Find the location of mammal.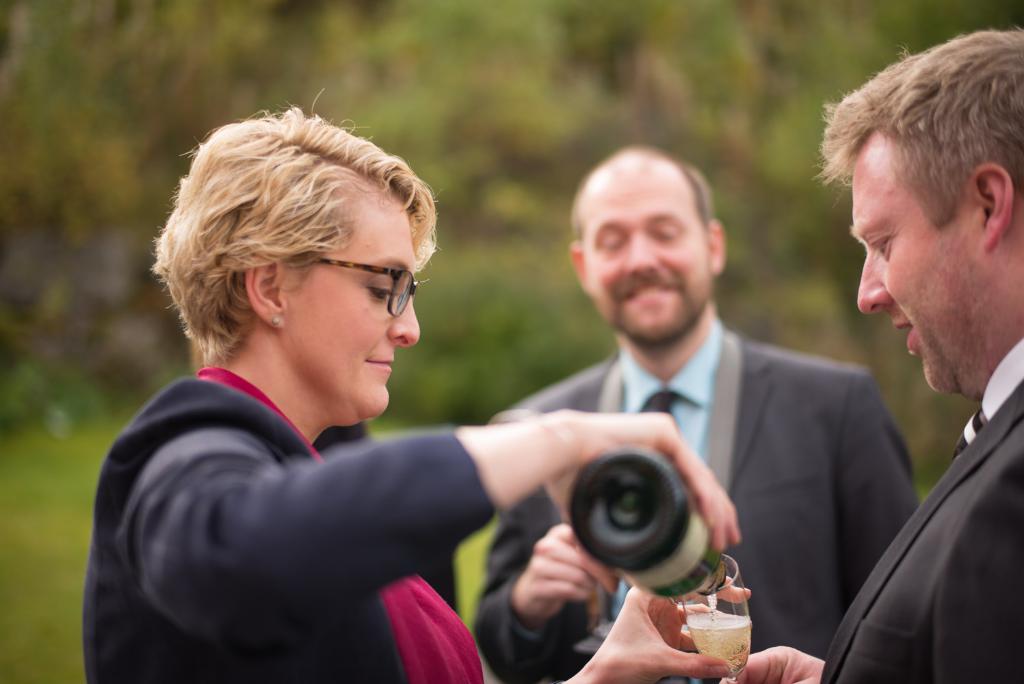
Location: locate(463, 137, 926, 683).
